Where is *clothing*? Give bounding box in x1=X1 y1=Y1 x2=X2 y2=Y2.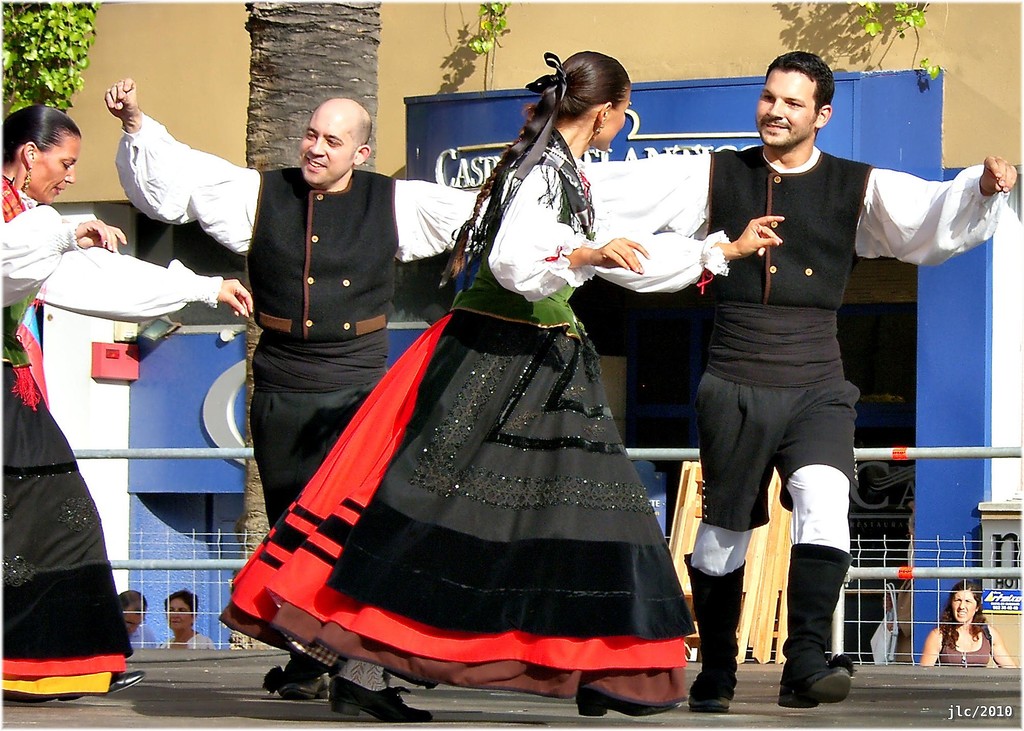
x1=129 y1=624 x2=160 y2=652.
